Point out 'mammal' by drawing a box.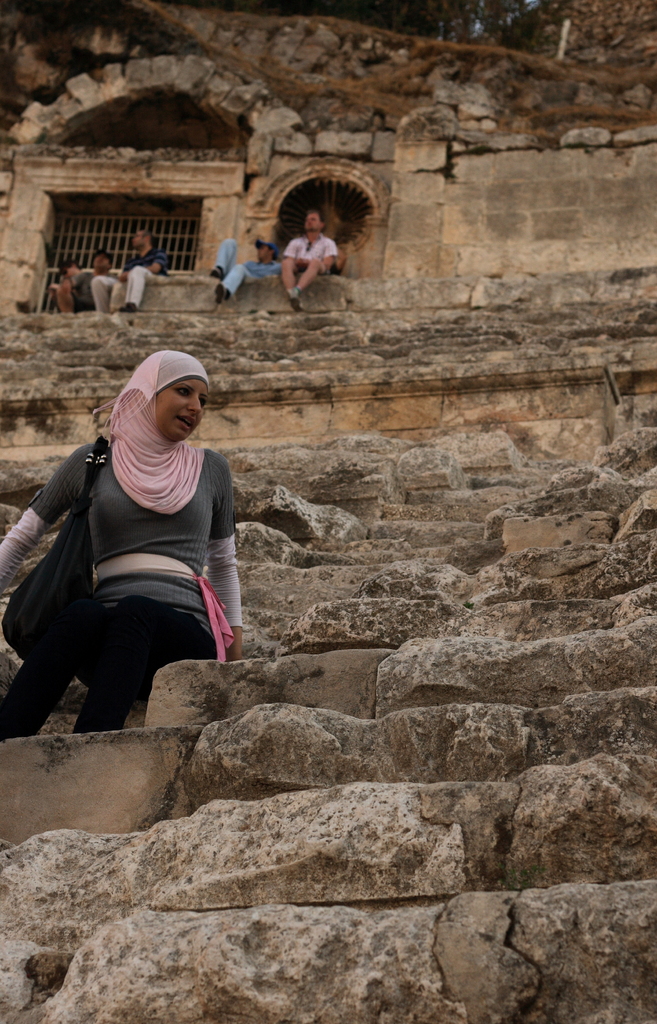
90 224 171 310.
